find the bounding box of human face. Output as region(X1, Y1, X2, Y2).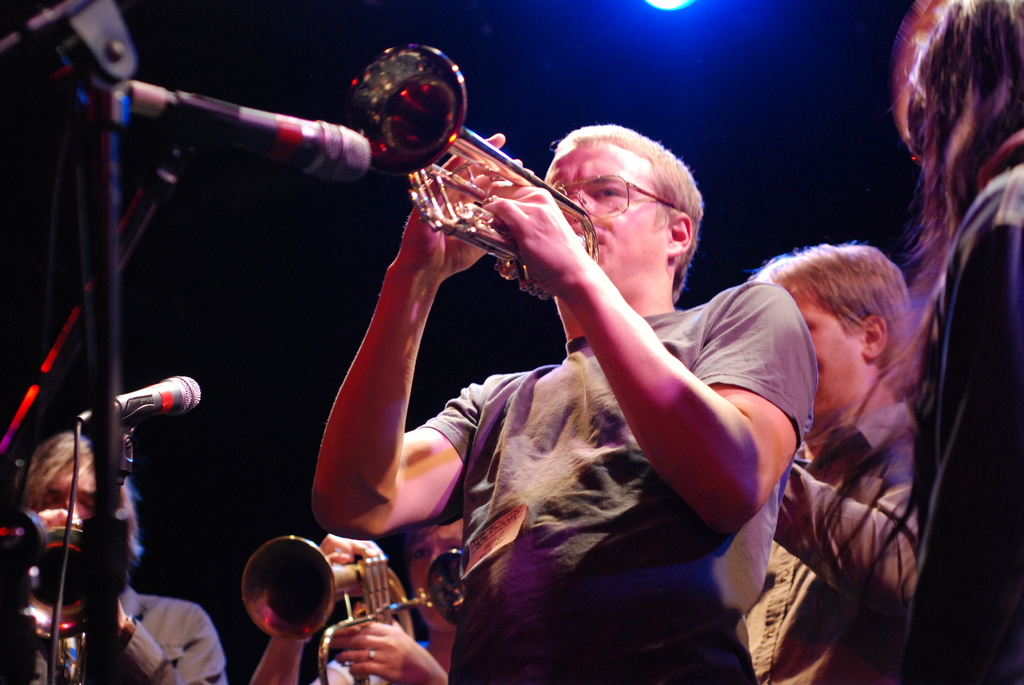
region(47, 467, 95, 523).
